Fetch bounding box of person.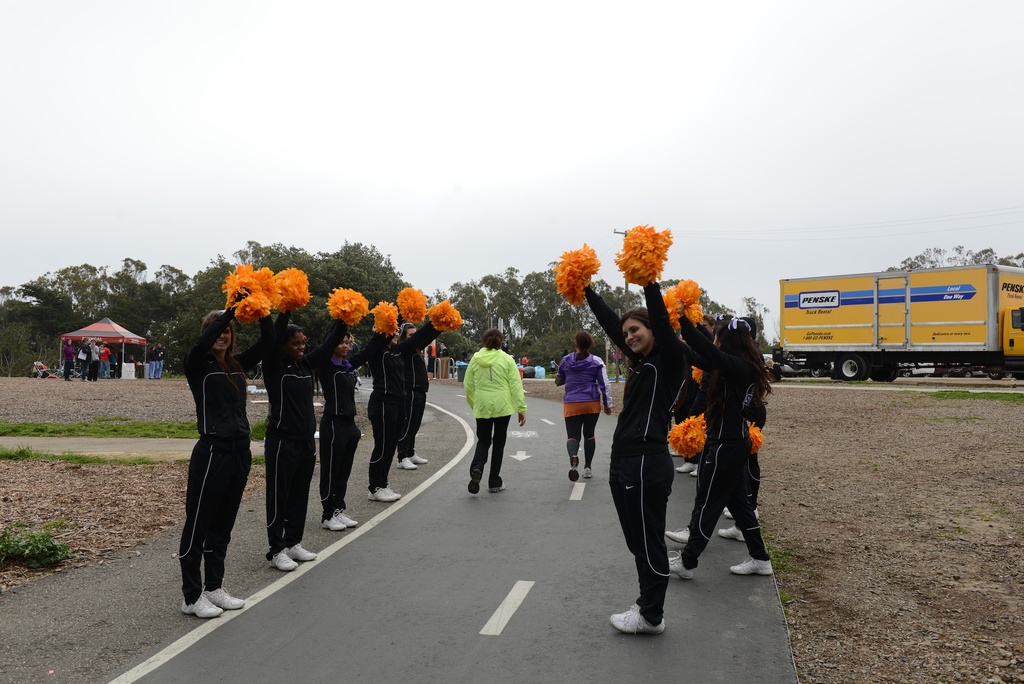
Bbox: 465, 326, 527, 492.
